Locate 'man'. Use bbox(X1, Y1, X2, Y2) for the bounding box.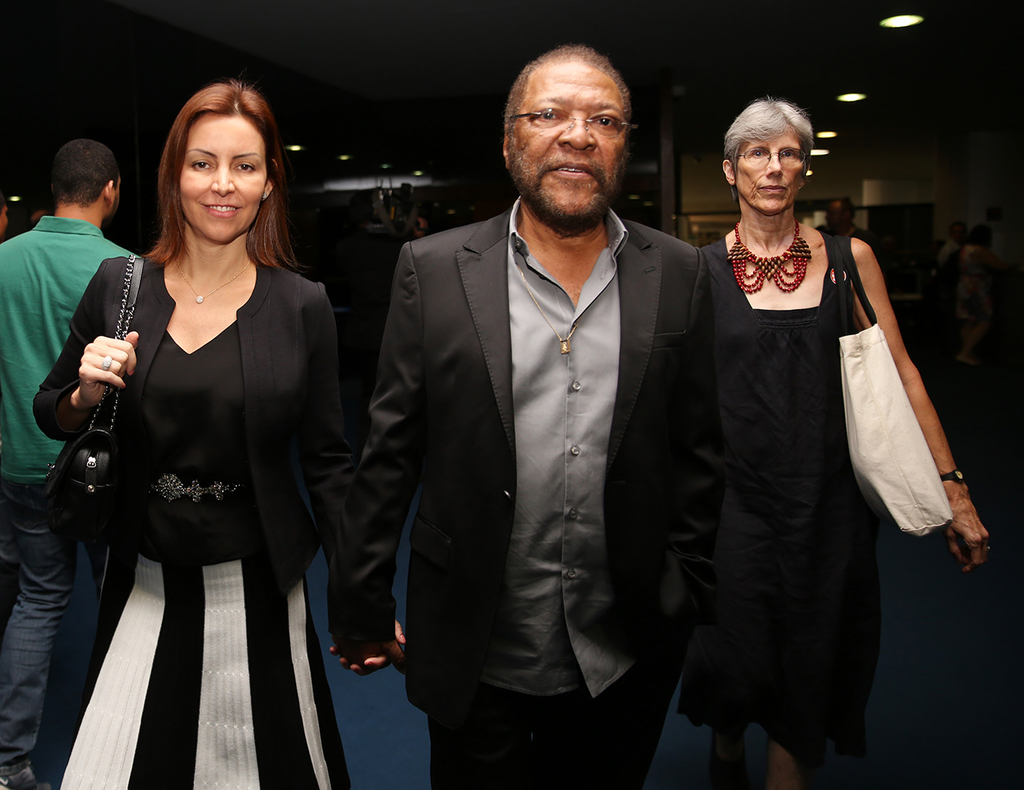
bbox(822, 201, 868, 238).
